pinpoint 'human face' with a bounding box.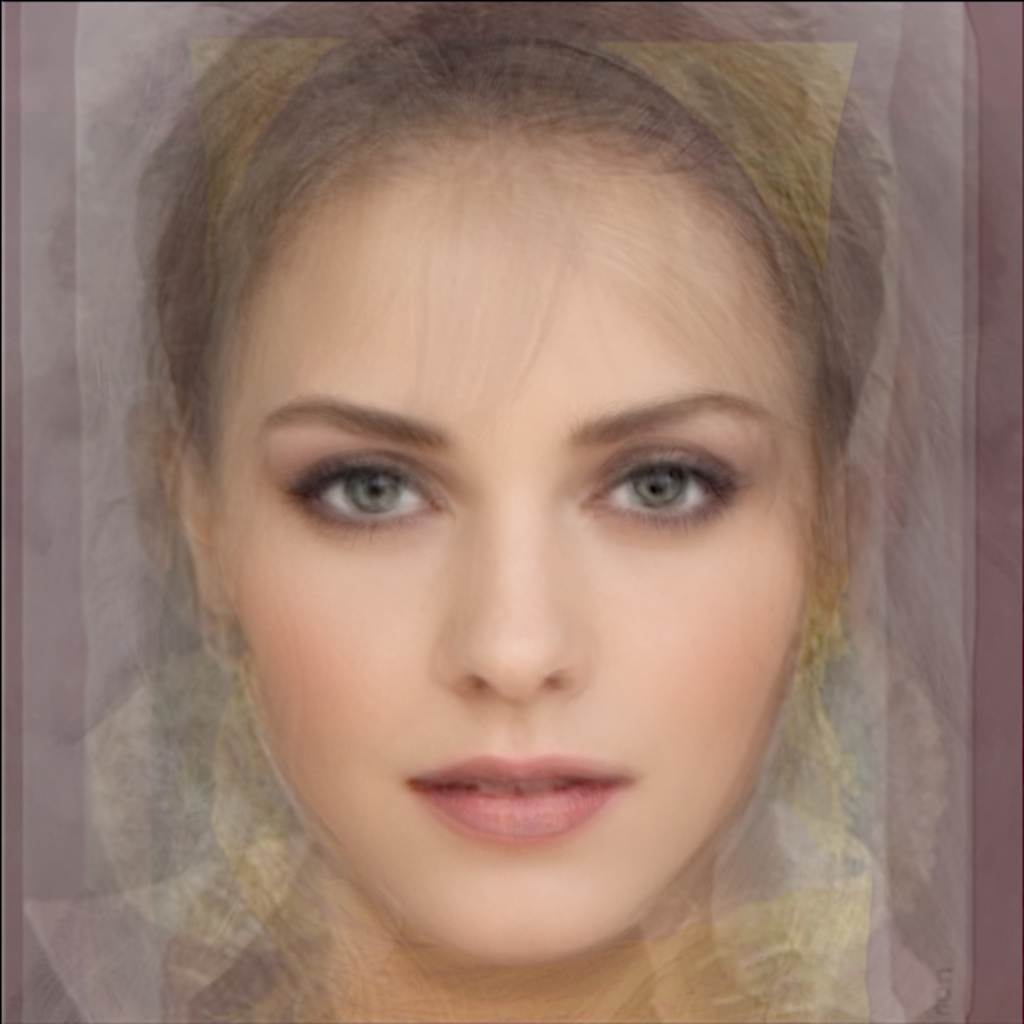
[208,149,824,952].
